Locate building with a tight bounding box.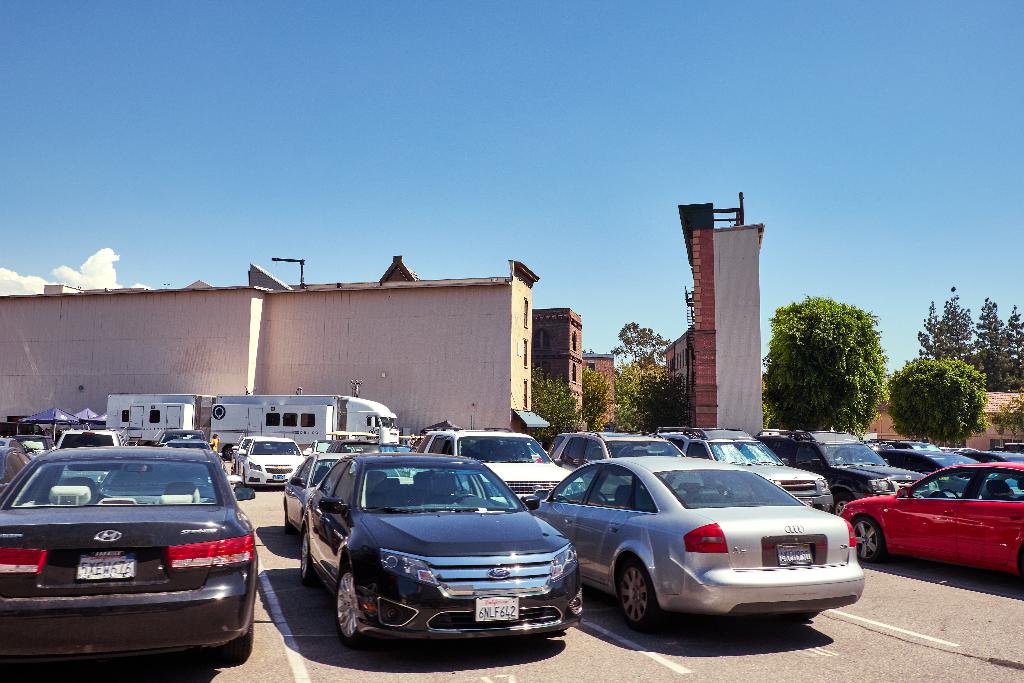
[1, 256, 541, 438].
